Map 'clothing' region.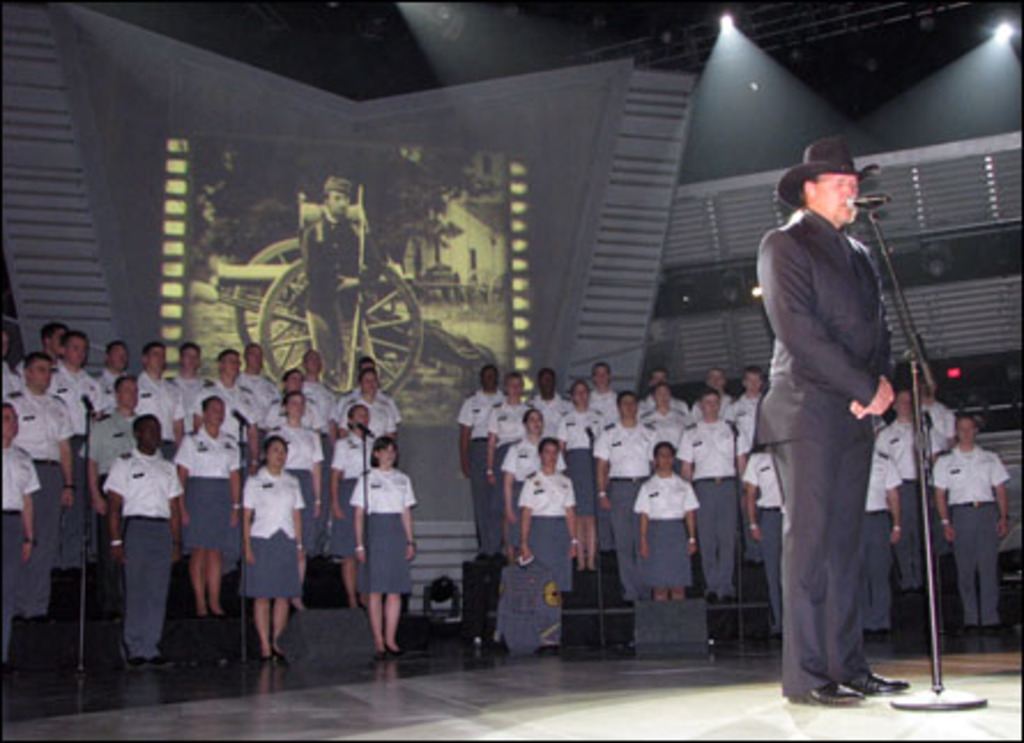
Mapped to box(642, 389, 697, 412).
